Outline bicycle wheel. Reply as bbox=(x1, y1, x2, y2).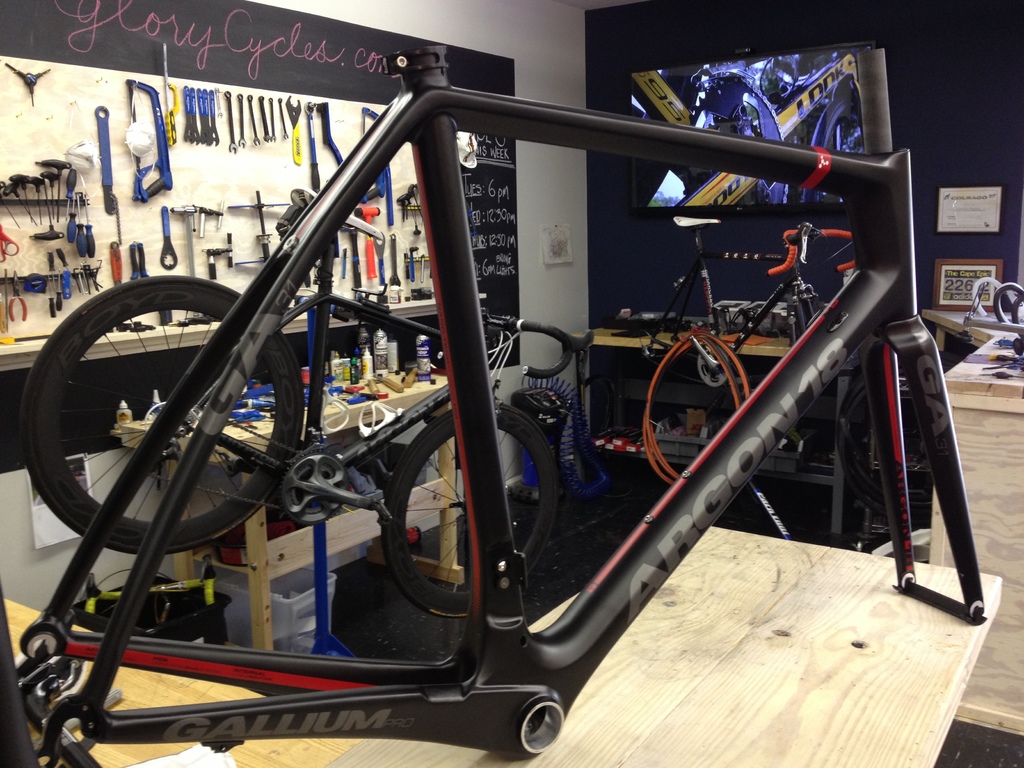
bbox=(383, 401, 566, 631).
